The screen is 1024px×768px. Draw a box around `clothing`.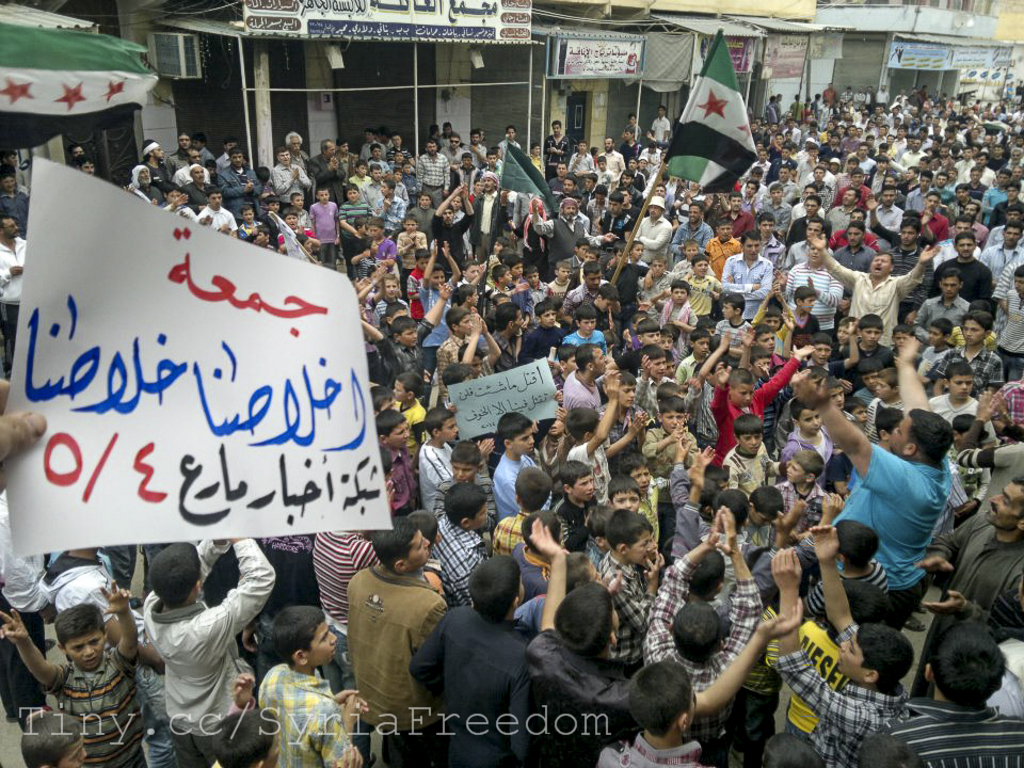
627 170 649 192.
